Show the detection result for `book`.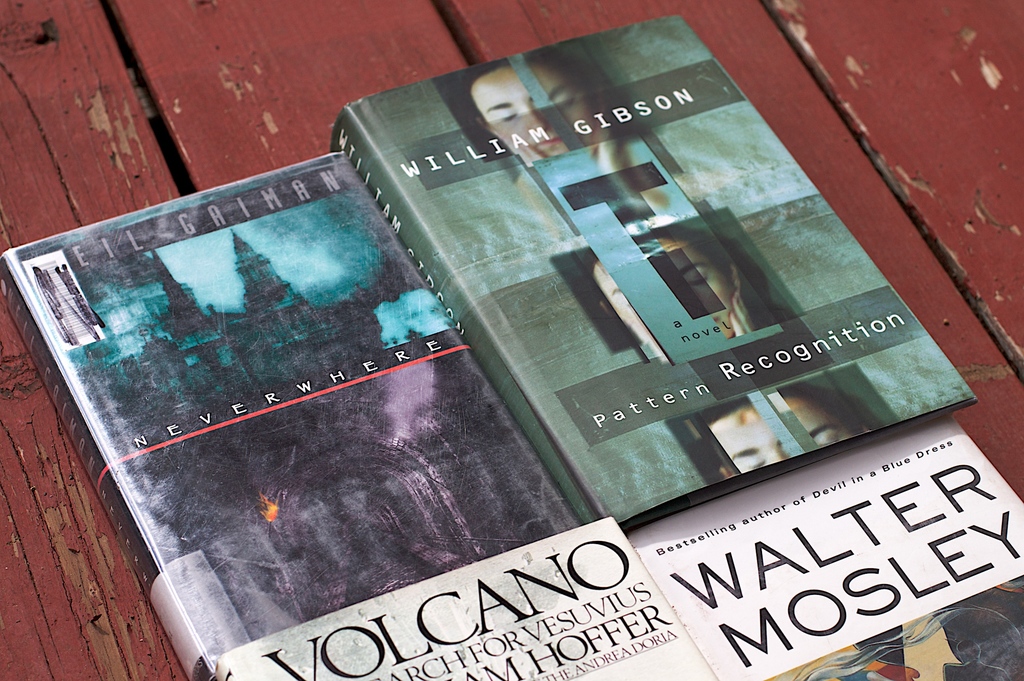
<region>329, 13, 981, 533</region>.
